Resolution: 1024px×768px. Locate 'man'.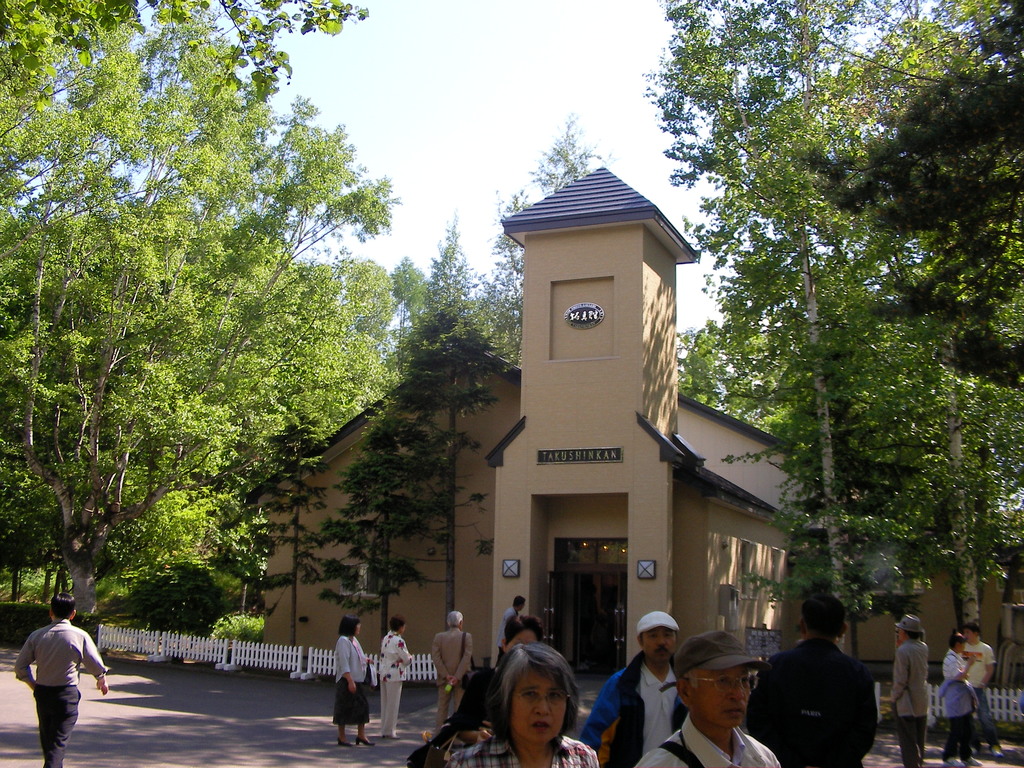
region(963, 623, 1004, 758).
